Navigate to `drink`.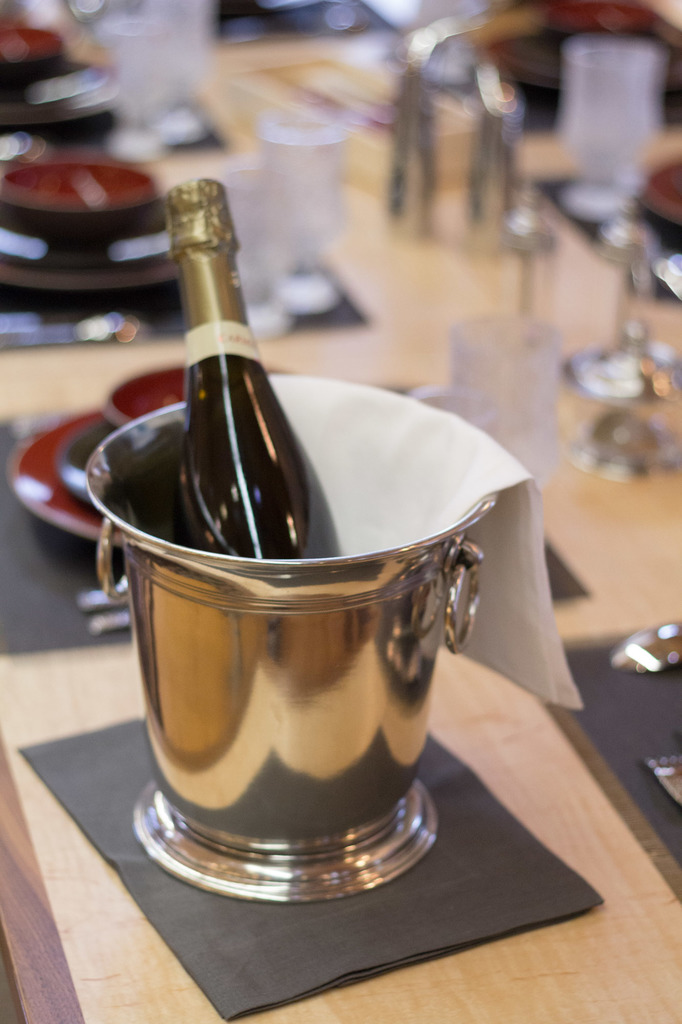
Navigation target: x1=132, y1=153, x2=320, y2=612.
